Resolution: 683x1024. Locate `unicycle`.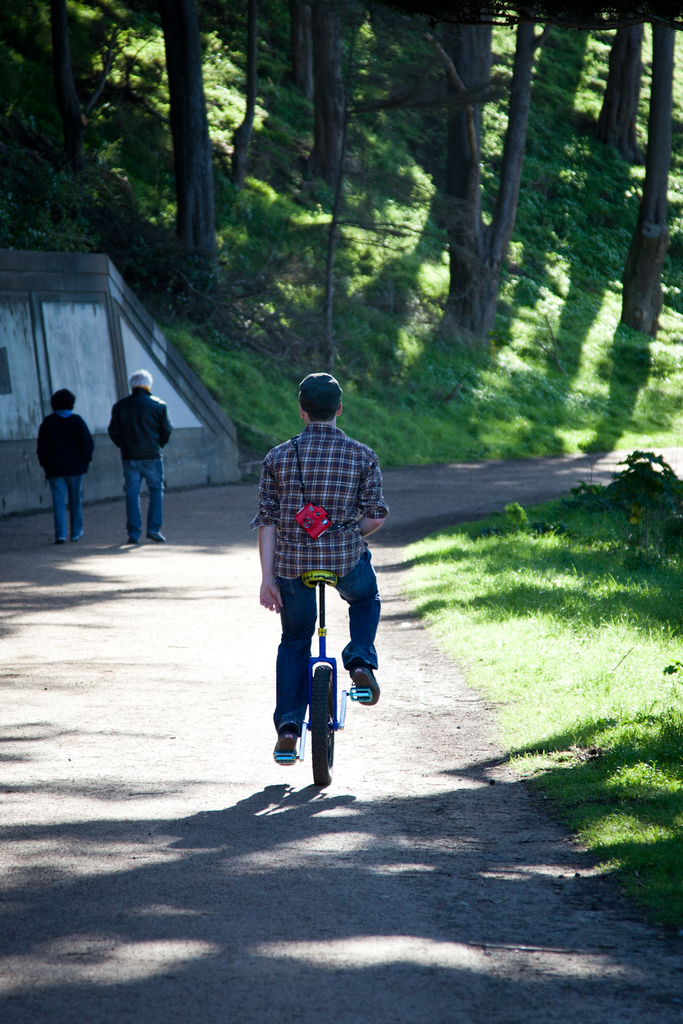
<bbox>275, 570, 373, 792</bbox>.
